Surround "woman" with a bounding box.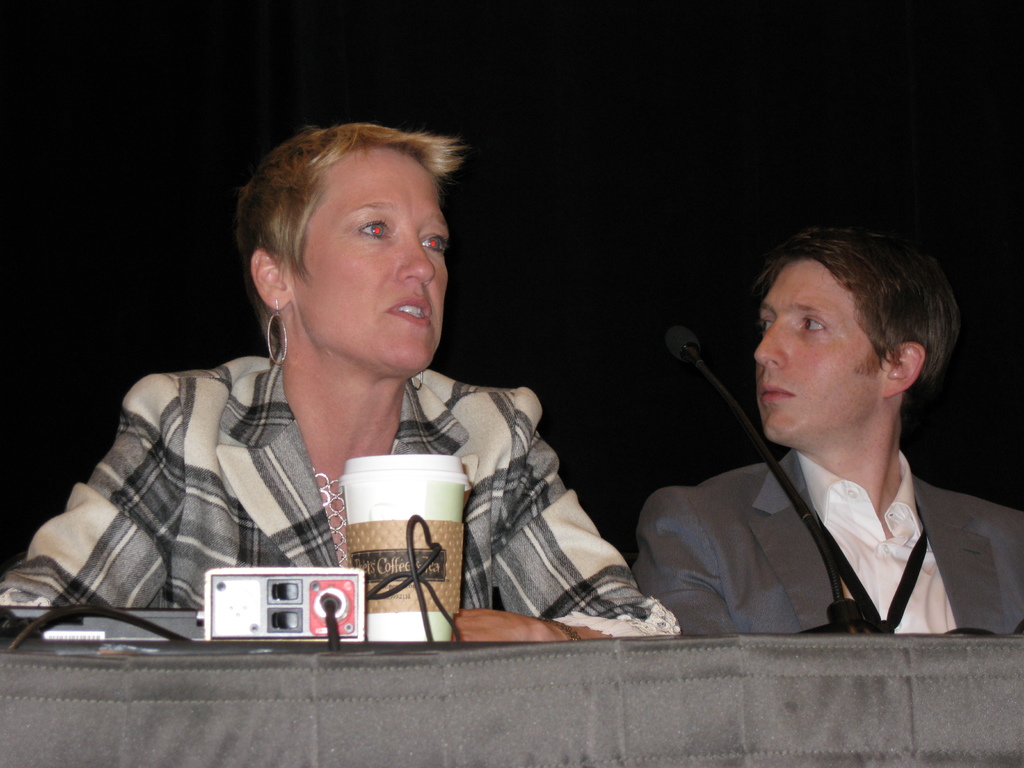
53 120 623 678.
